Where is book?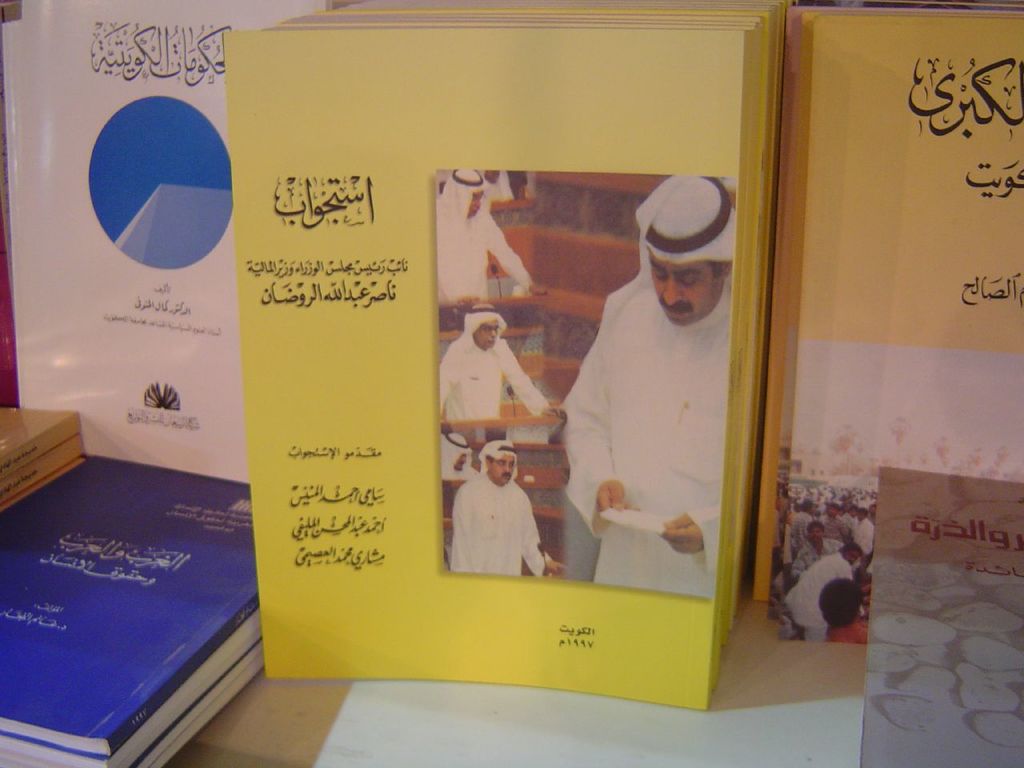
(11, 434, 269, 743).
